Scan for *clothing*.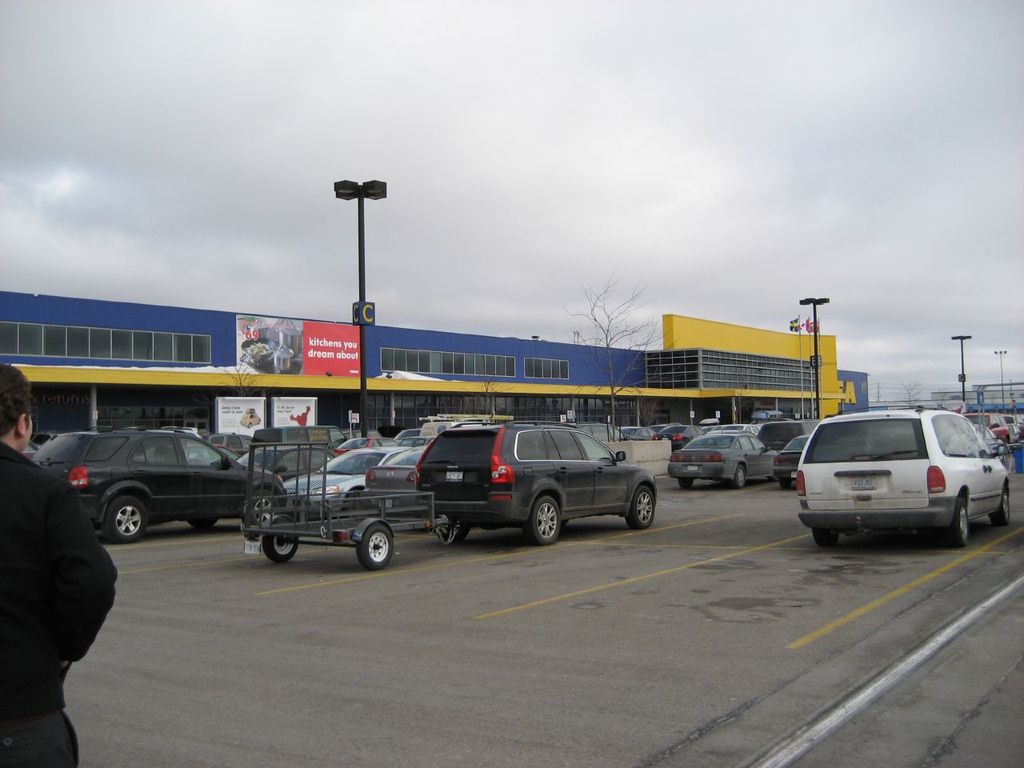
Scan result: [left=0, top=434, right=114, bottom=724].
